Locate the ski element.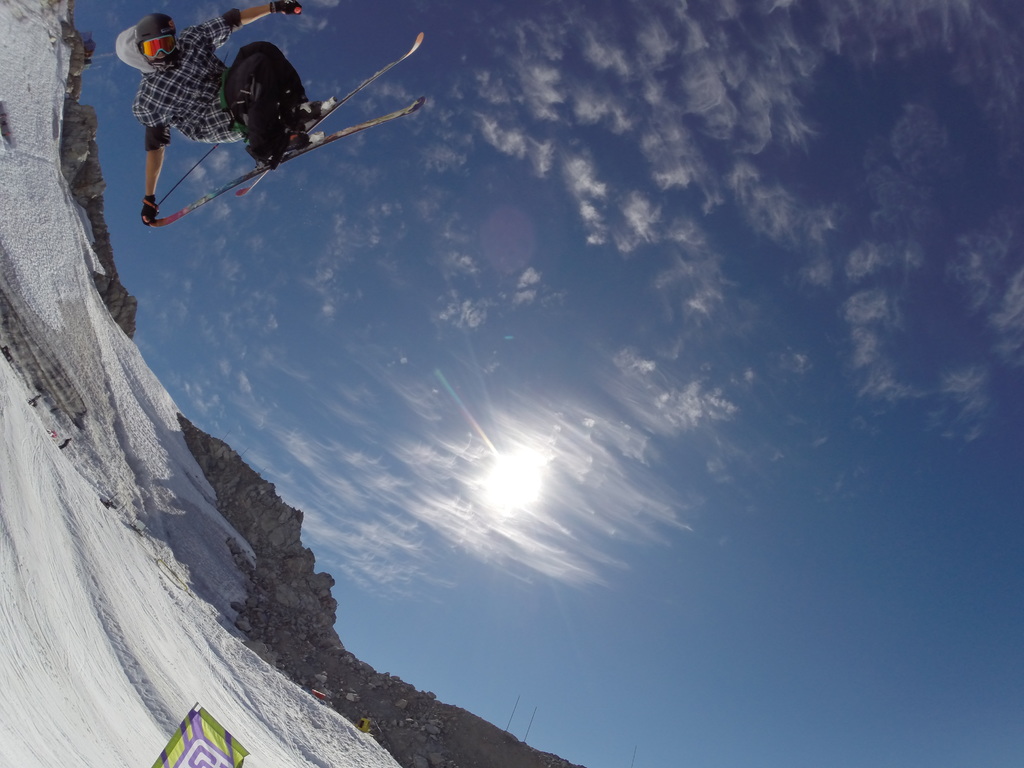
Element bbox: x1=143 y1=98 x2=432 y2=228.
